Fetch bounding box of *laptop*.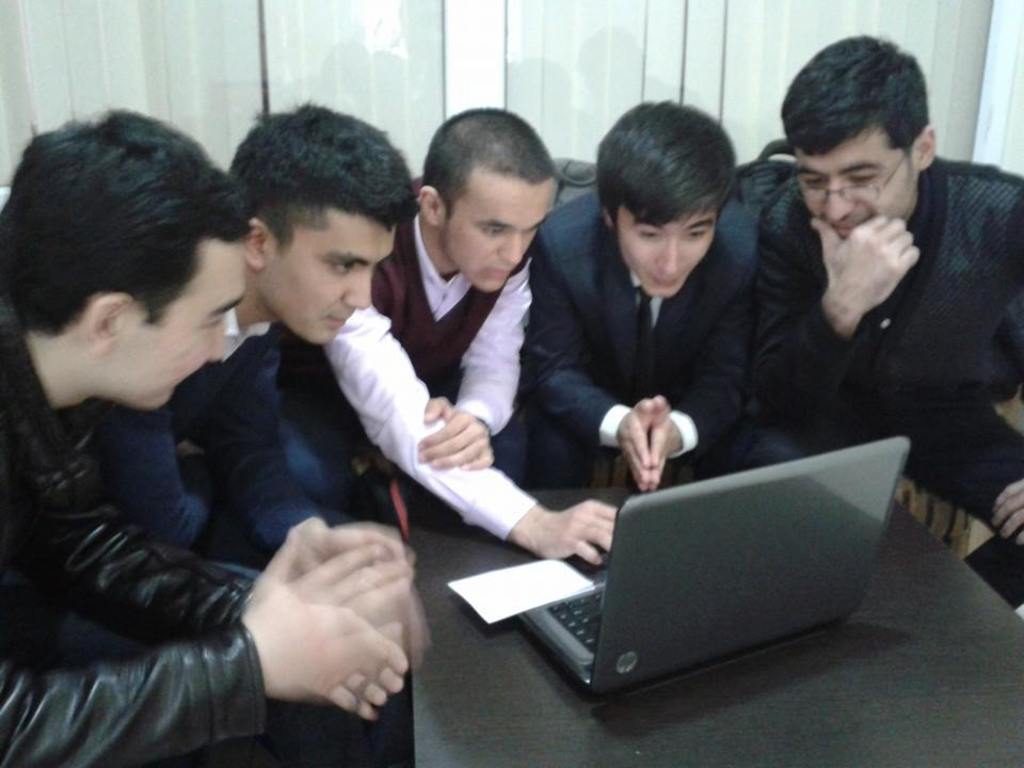
Bbox: [490, 452, 902, 703].
